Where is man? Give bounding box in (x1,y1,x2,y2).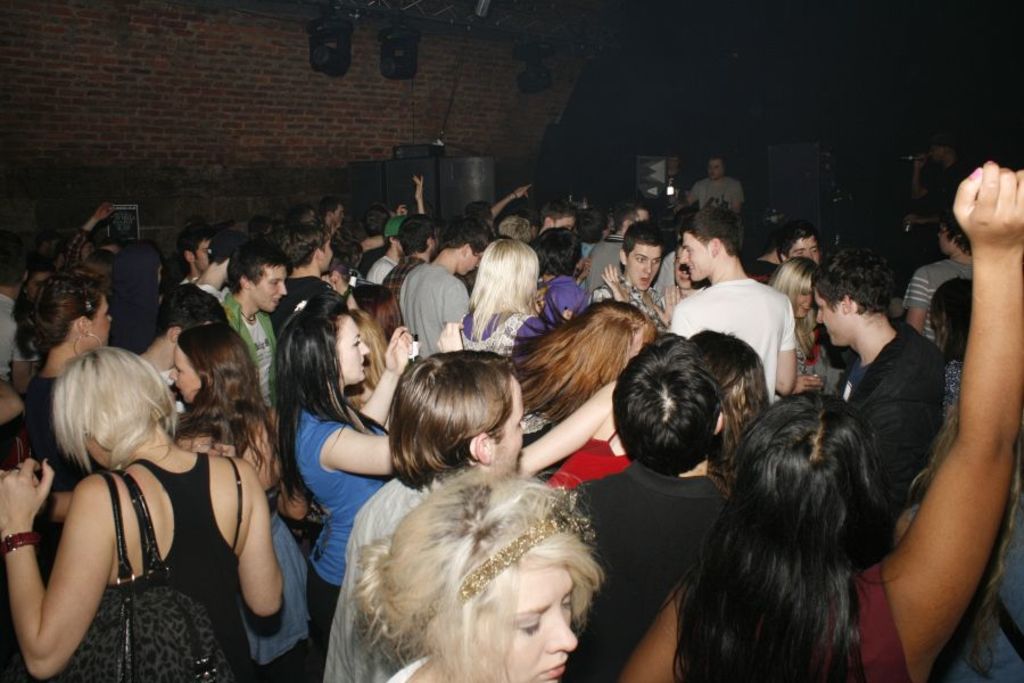
(344,221,369,244).
